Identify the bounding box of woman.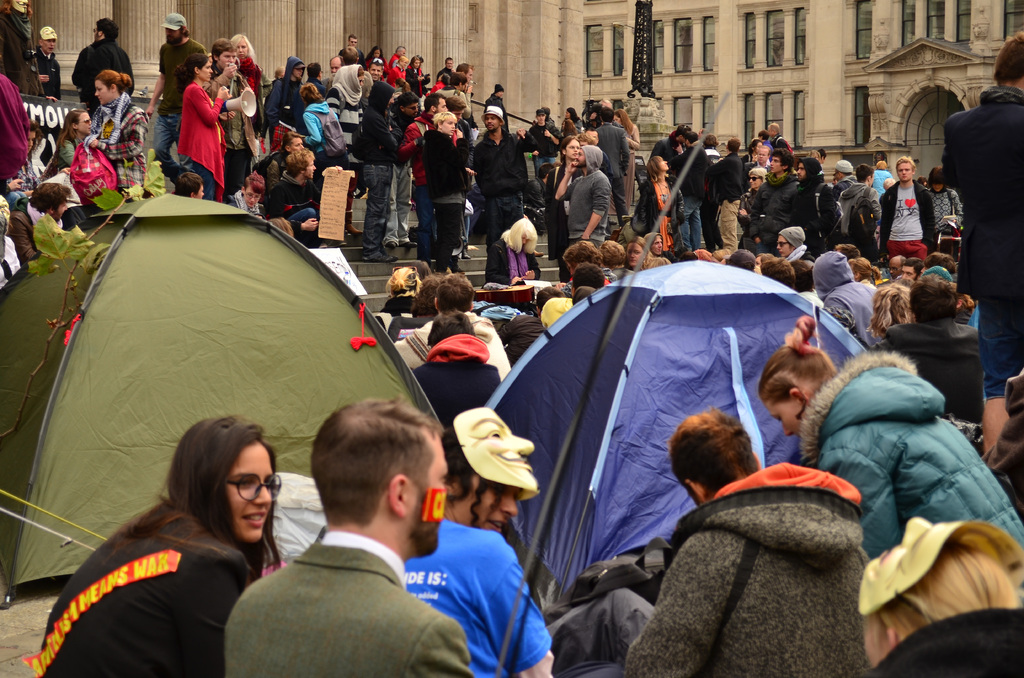
pyautogui.locateOnScreen(870, 284, 912, 350).
